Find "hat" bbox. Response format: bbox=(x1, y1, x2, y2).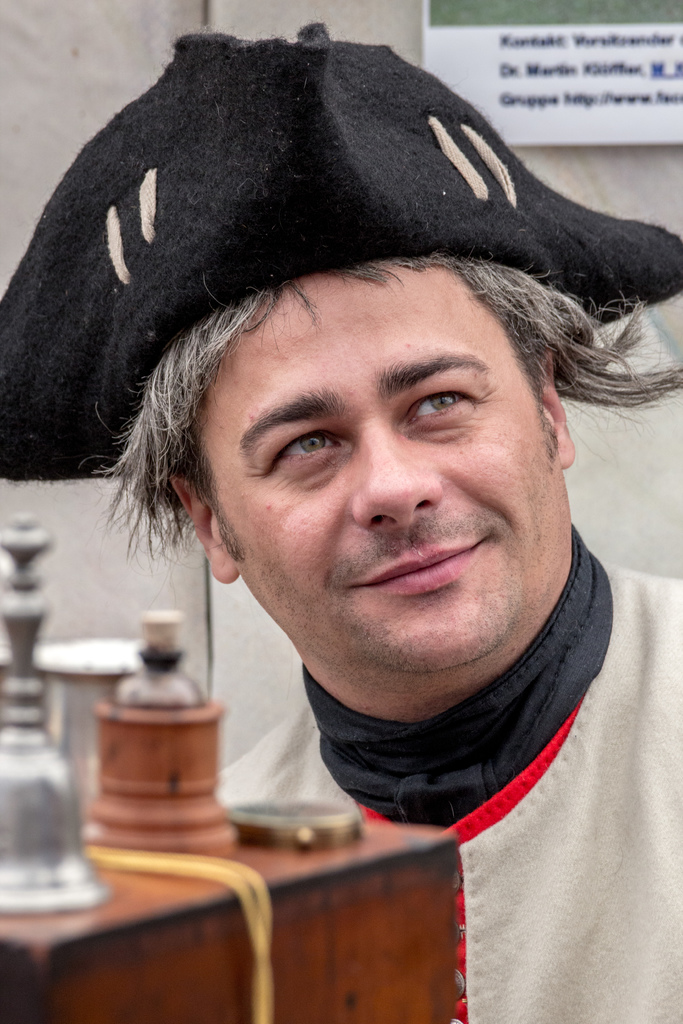
bbox=(0, 20, 682, 480).
